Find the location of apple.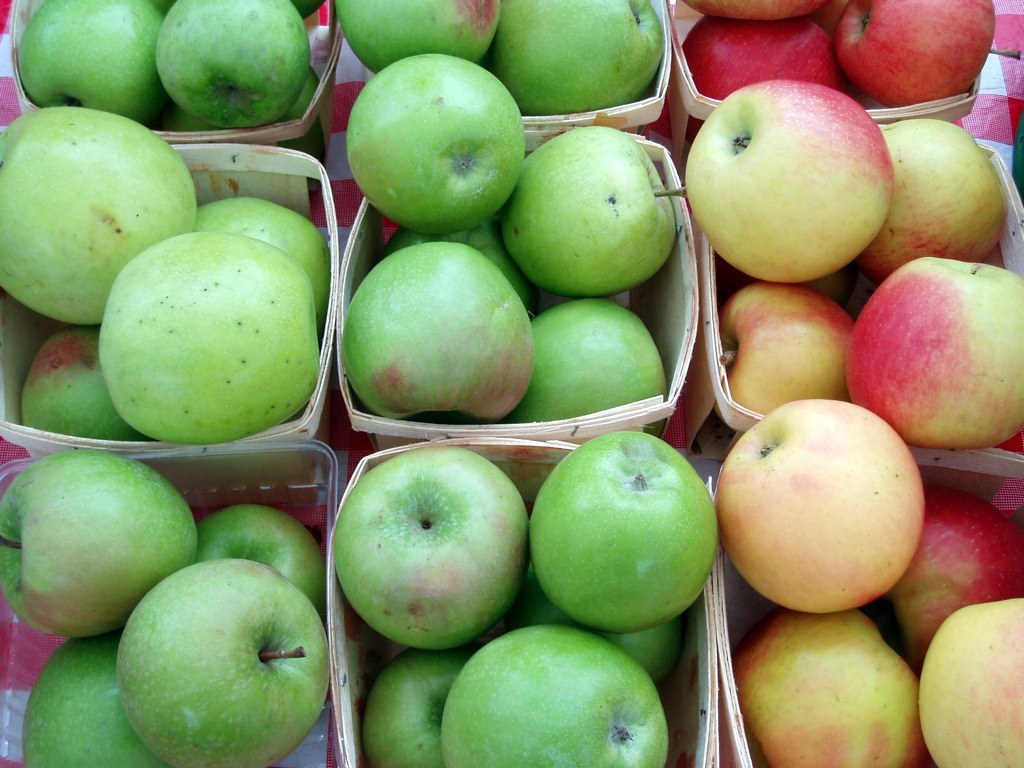
Location: (left=816, top=0, right=858, bottom=34).
